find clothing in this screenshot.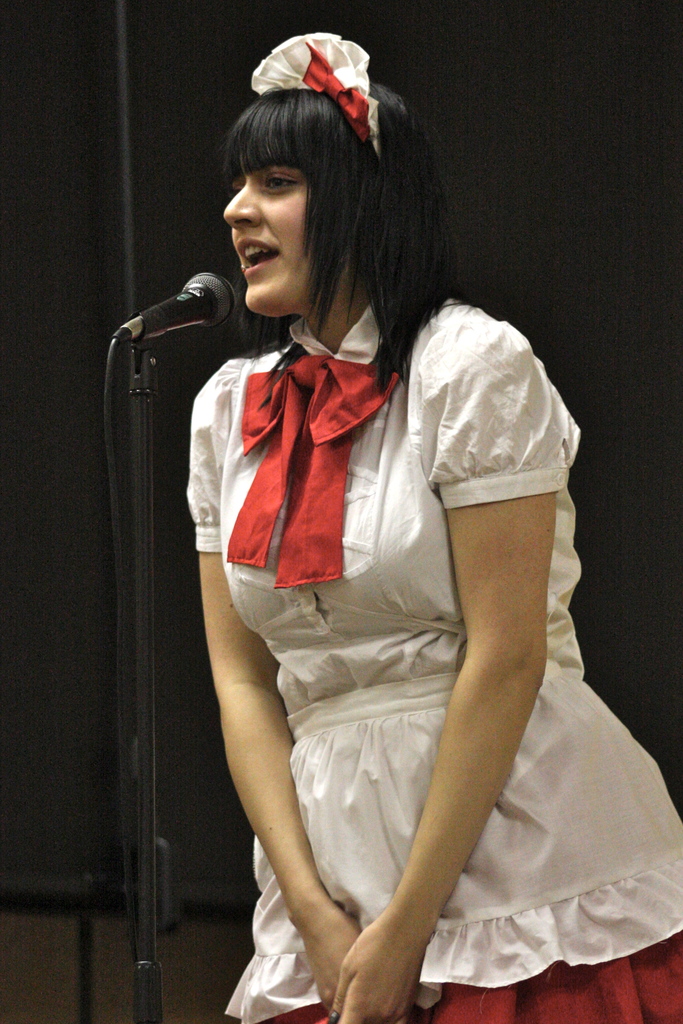
The bounding box for clothing is BBox(174, 281, 680, 1023).
